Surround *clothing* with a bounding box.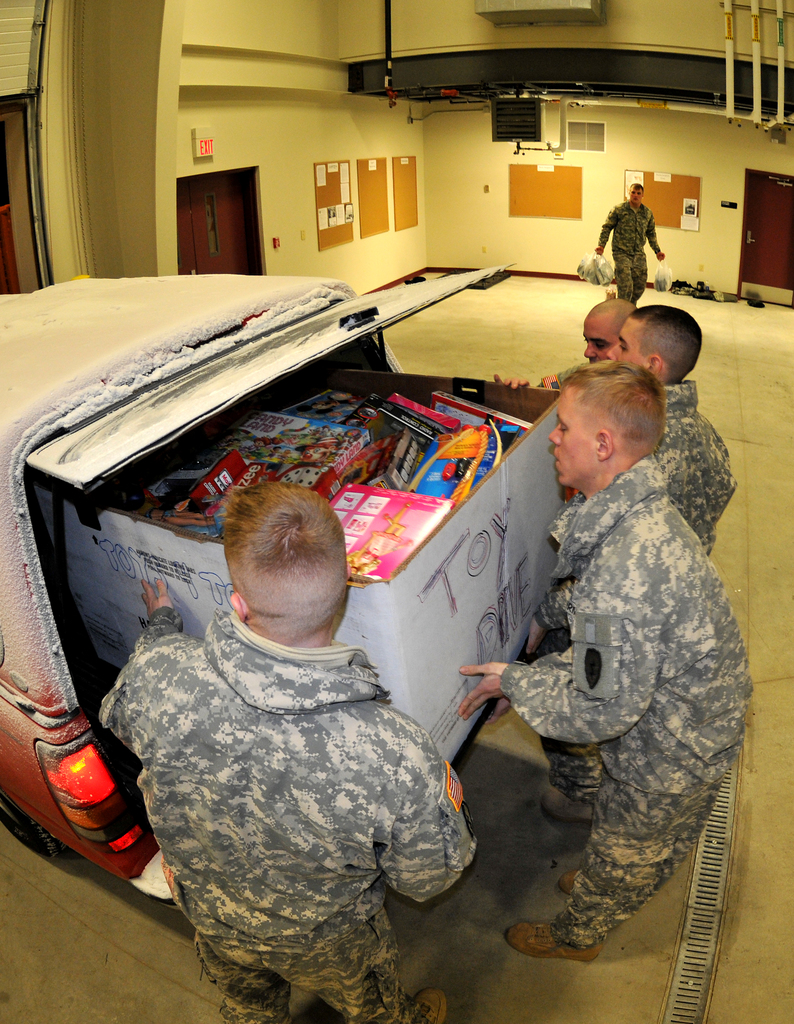
[101, 531, 496, 1005].
